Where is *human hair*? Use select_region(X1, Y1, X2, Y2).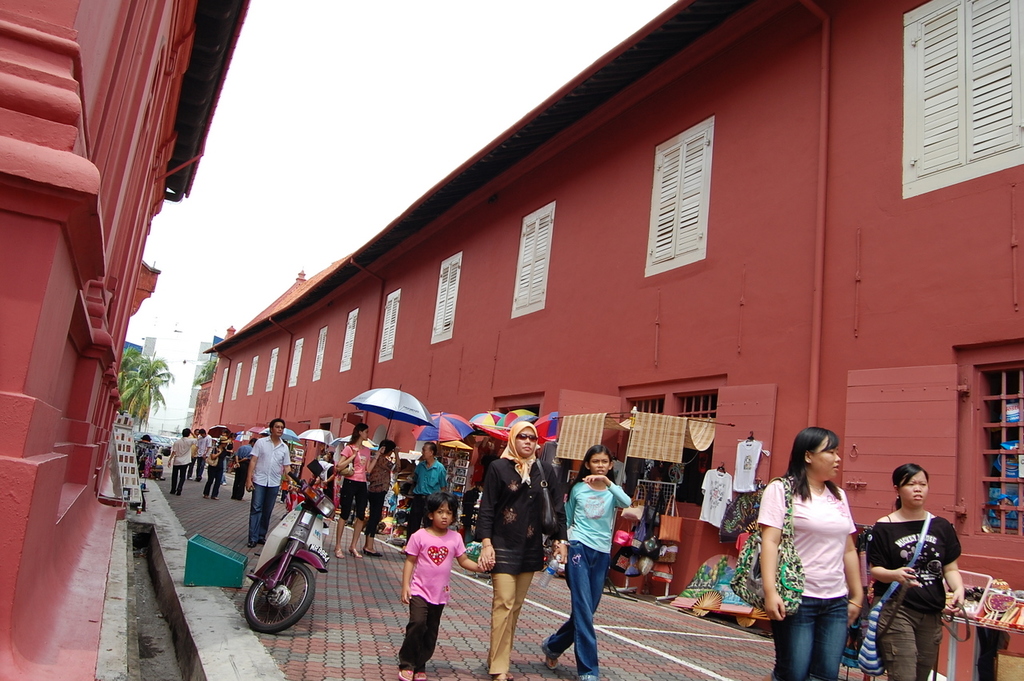
select_region(346, 422, 370, 445).
